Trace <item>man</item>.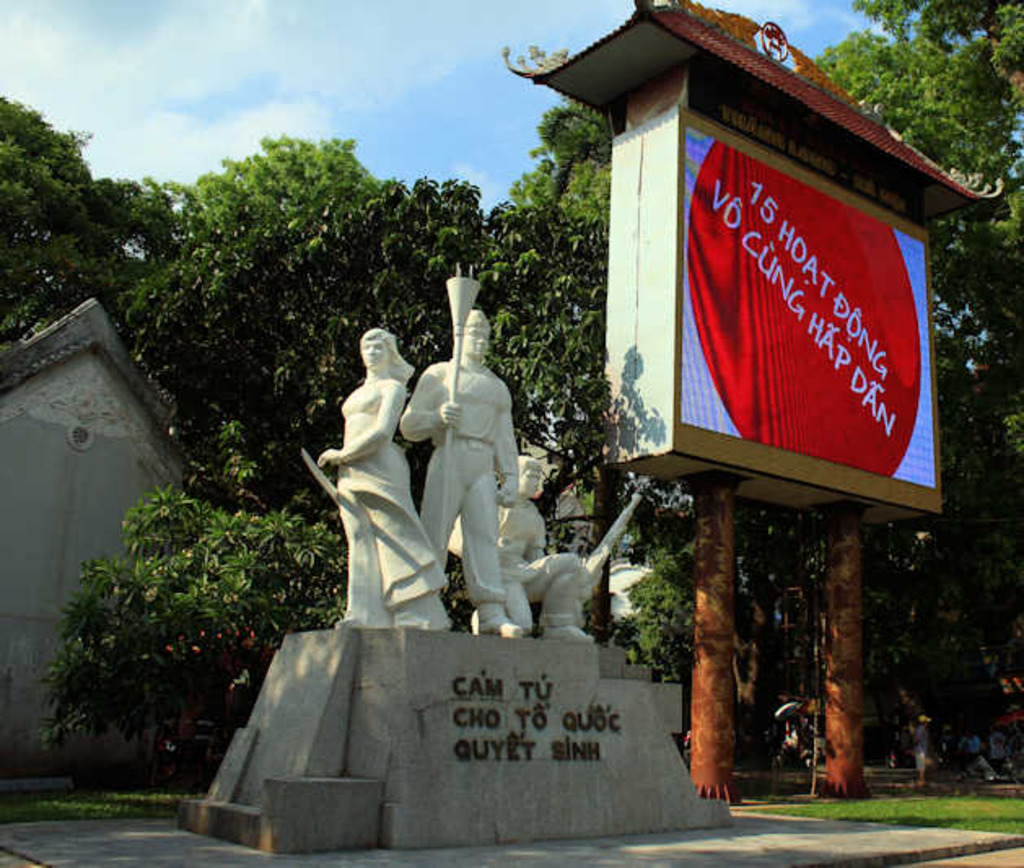
Traced to Rect(404, 301, 526, 629).
